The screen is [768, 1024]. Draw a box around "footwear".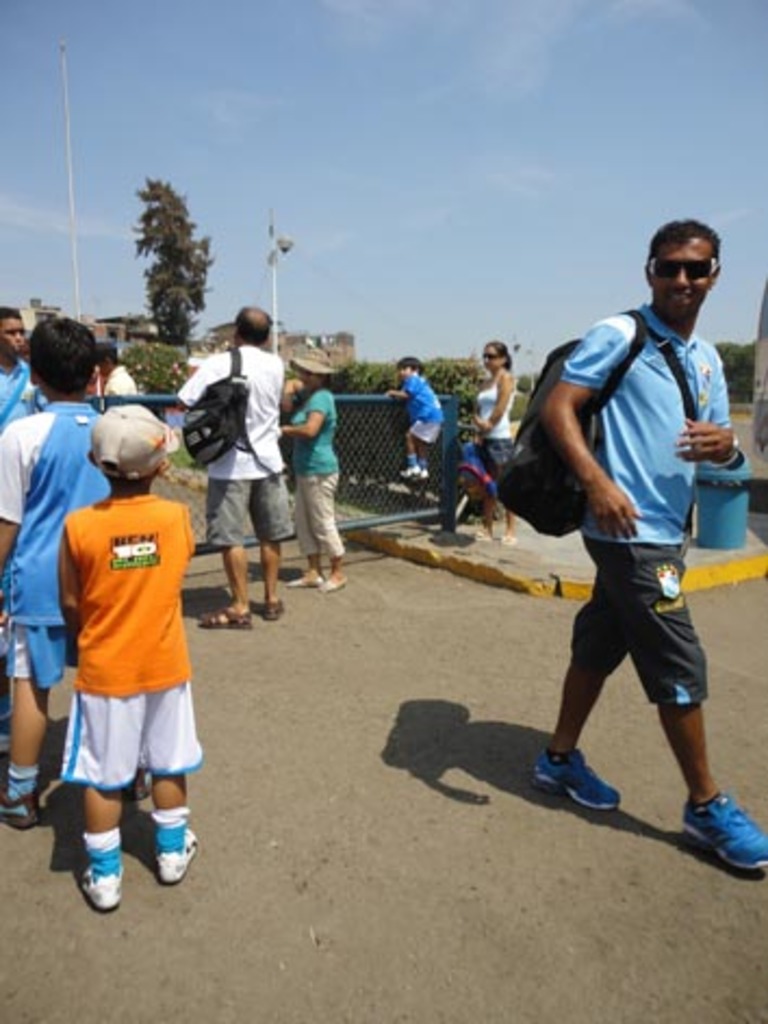
bbox=(534, 744, 623, 811).
